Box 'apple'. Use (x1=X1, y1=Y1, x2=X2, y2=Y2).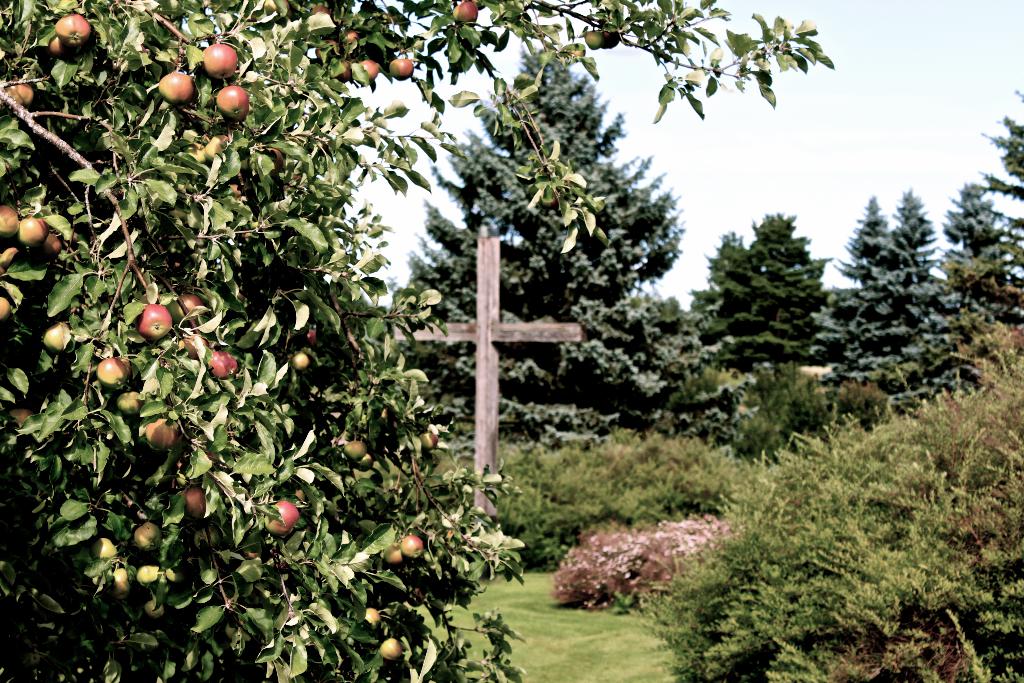
(x1=600, y1=31, x2=622, y2=48).
